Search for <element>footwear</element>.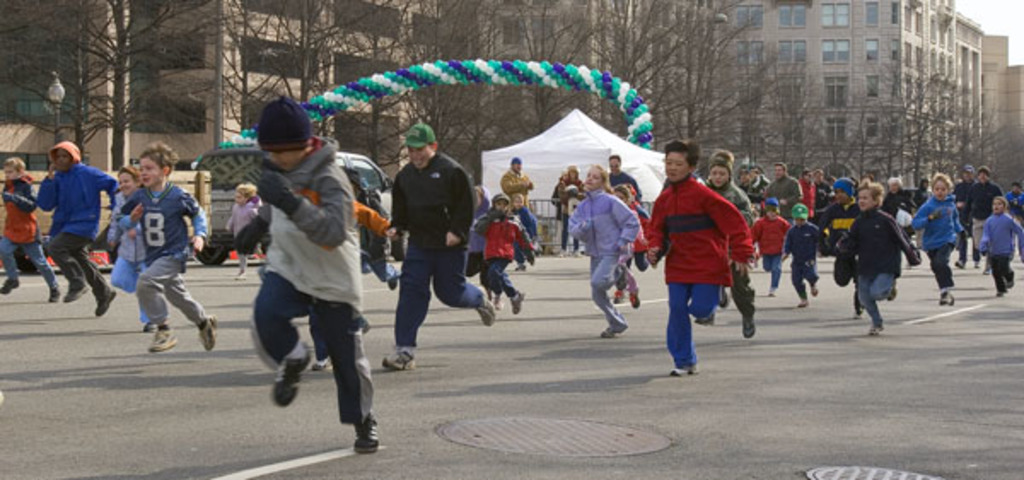
Found at region(196, 313, 225, 350).
